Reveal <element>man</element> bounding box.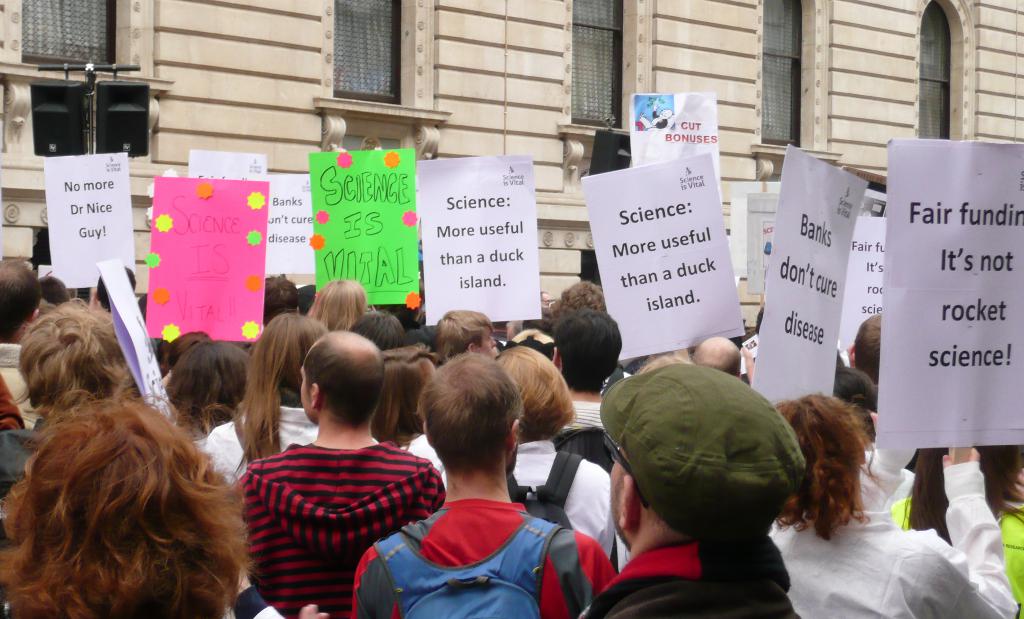
Revealed: {"x1": 0, "y1": 255, "x2": 43, "y2": 431}.
